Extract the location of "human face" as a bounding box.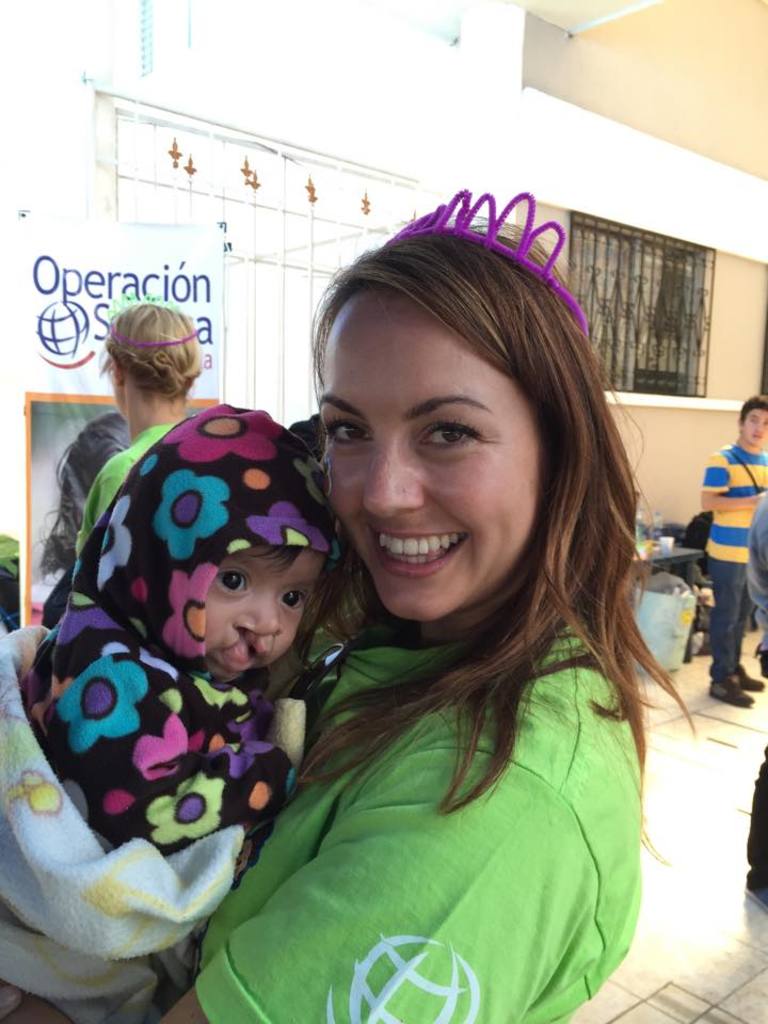
locate(201, 540, 318, 687).
